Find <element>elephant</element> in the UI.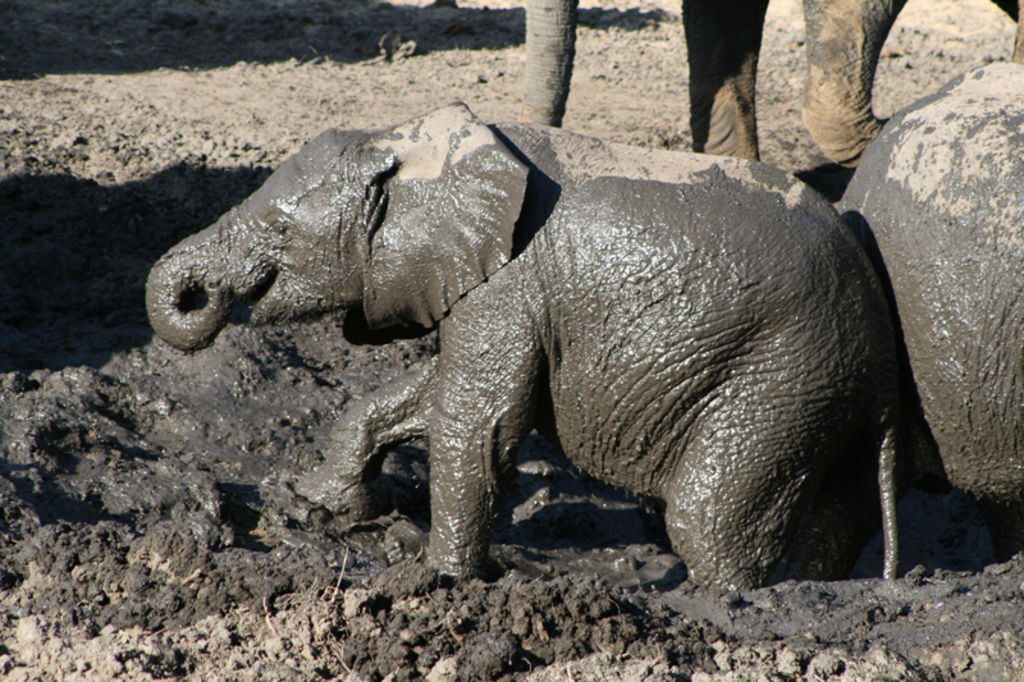
UI element at bbox=(488, 0, 1023, 171).
